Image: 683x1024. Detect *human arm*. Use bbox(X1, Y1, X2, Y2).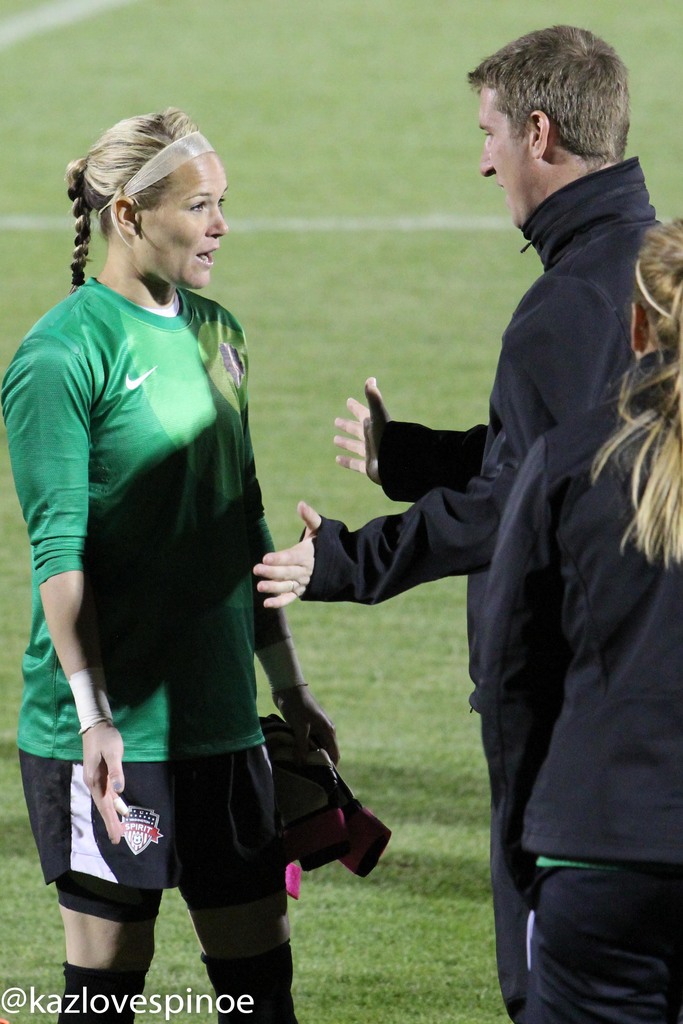
bbox(475, 438, 564, 939).
